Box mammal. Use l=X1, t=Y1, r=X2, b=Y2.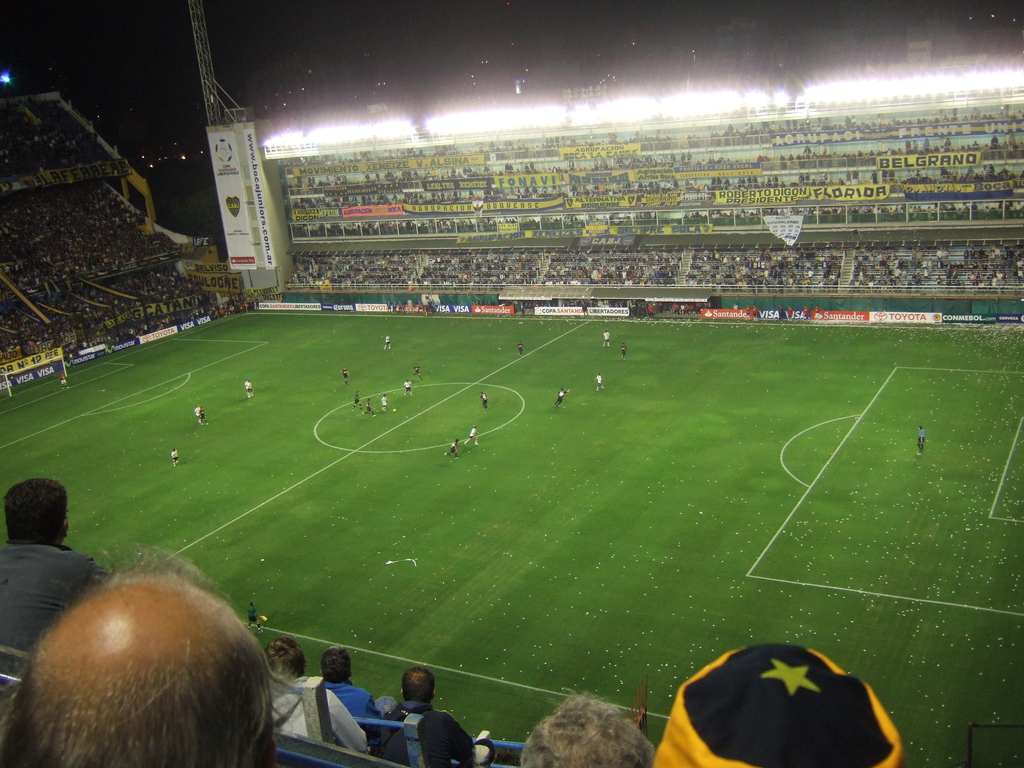
l=619, t=342, r=628, b=358.
